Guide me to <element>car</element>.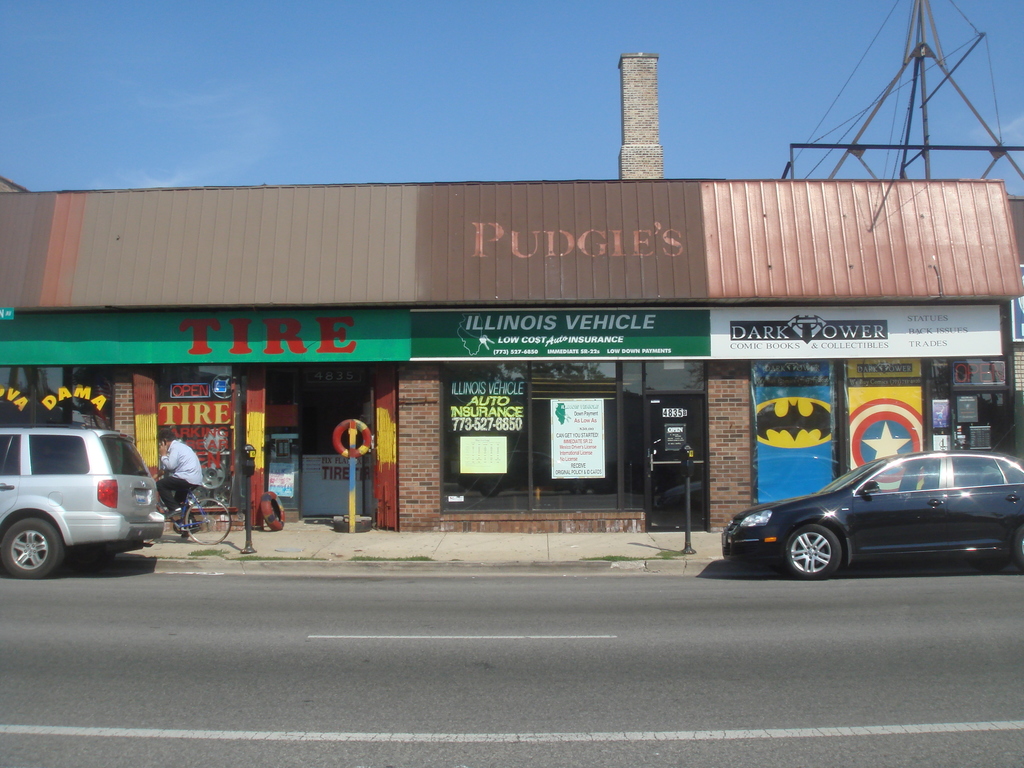
Guidance: x1=0 y1=426 x2=168 y2=578.
